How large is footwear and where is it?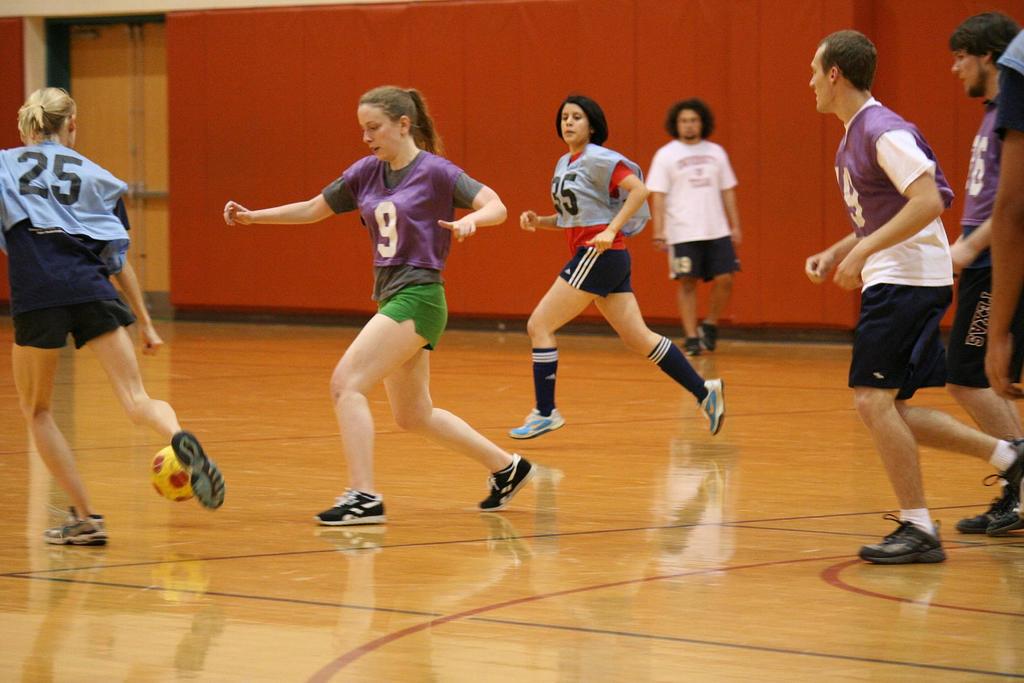
Bounding box: left=474, top=454, right=539, bottom=514.
